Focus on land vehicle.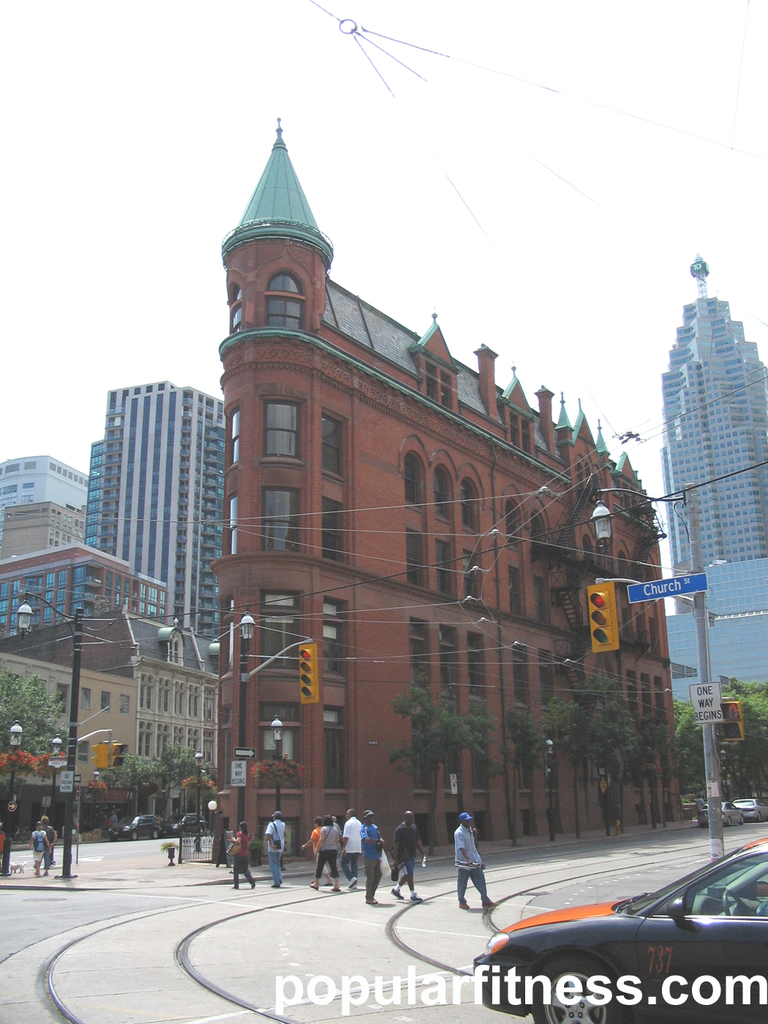
Focused at pyautogui.locateOnScreen(105, 813, 159, 843).
